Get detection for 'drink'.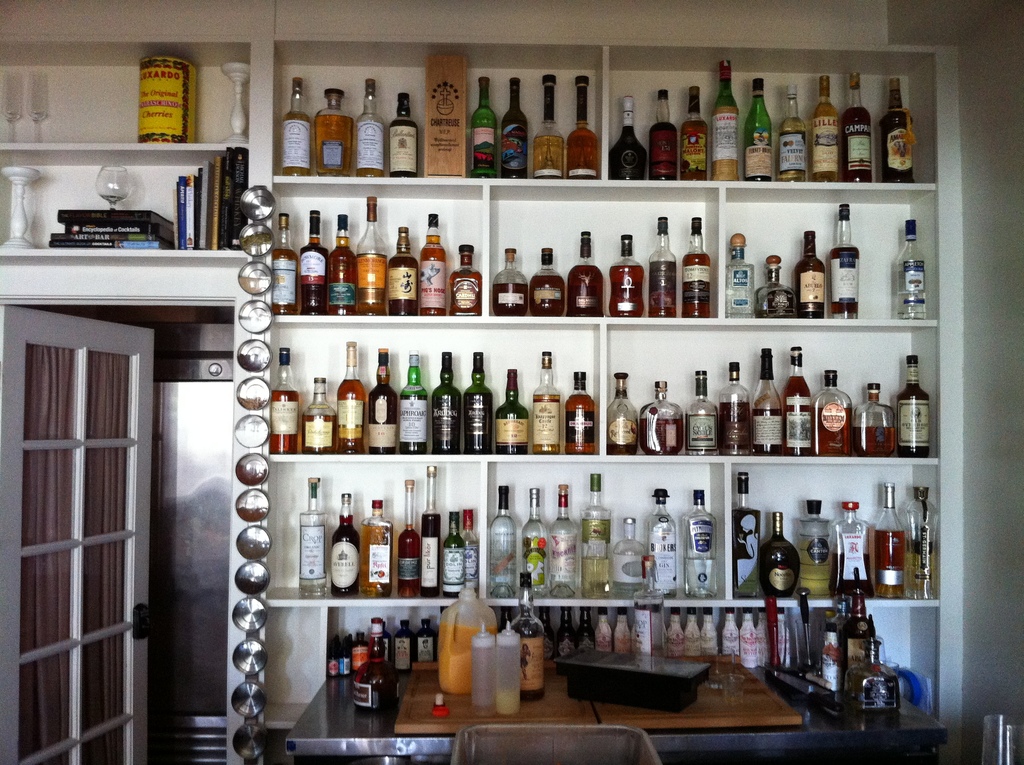
Detection: locate(845, 634, 899, 711).
